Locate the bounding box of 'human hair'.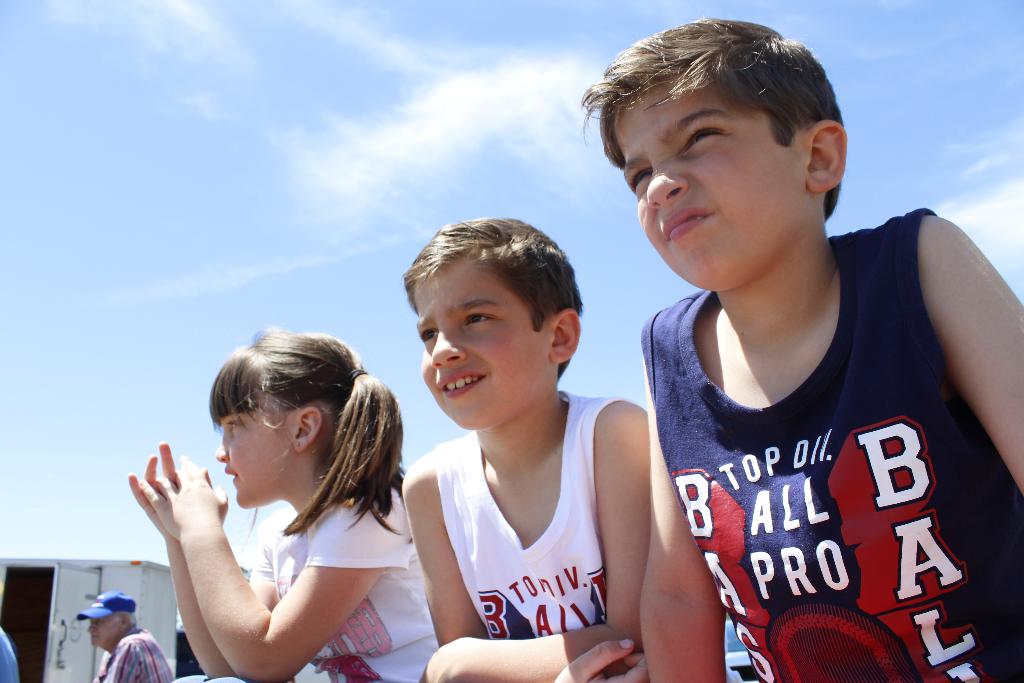
Bounding box: {"left": 211, "top": 324, "right": 408, "bottom": 542}.
